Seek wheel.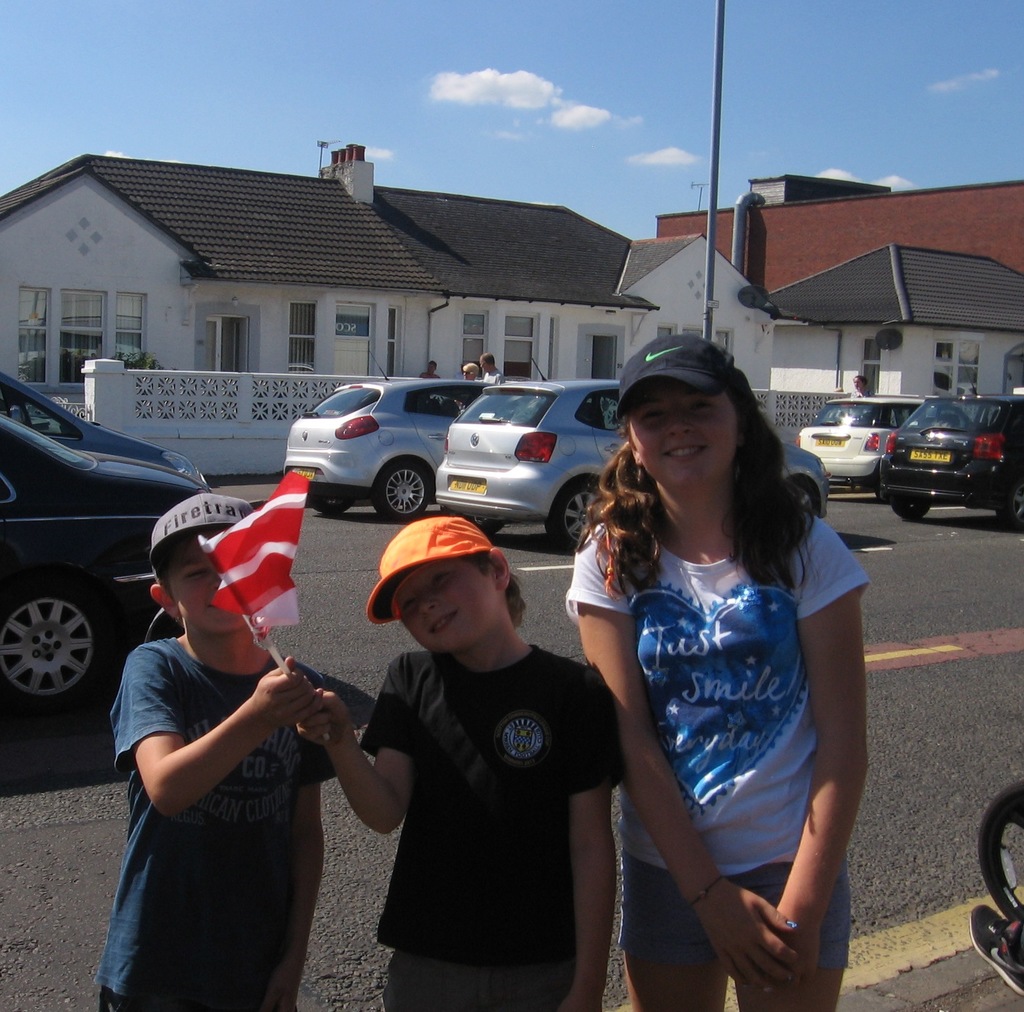
x1=0, y1=566, x2=128, y2=722.
